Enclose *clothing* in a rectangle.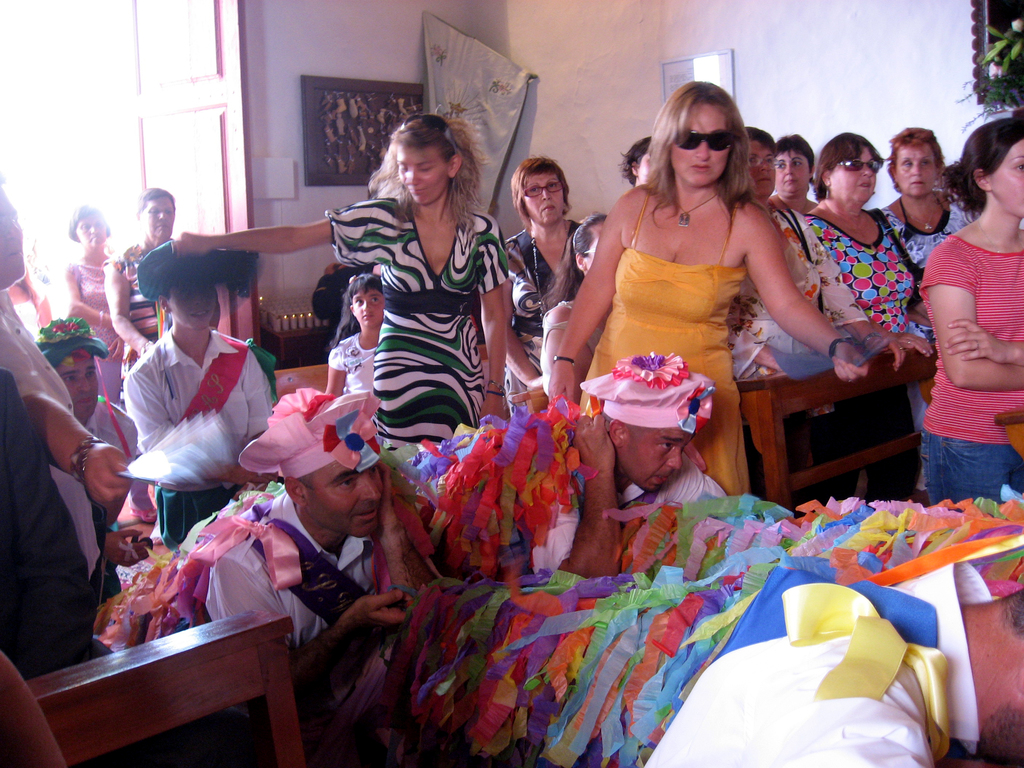
x1=64, y1=254, x2=137, y2=368.
